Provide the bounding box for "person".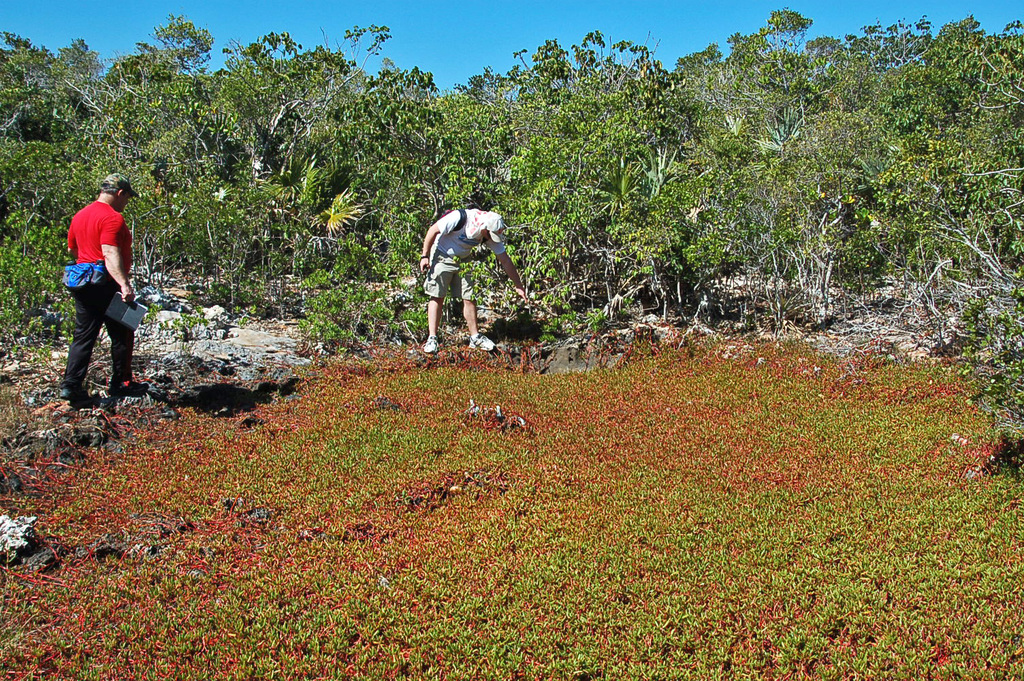
<bbox>57, 159, 138, 418</bbox>.
